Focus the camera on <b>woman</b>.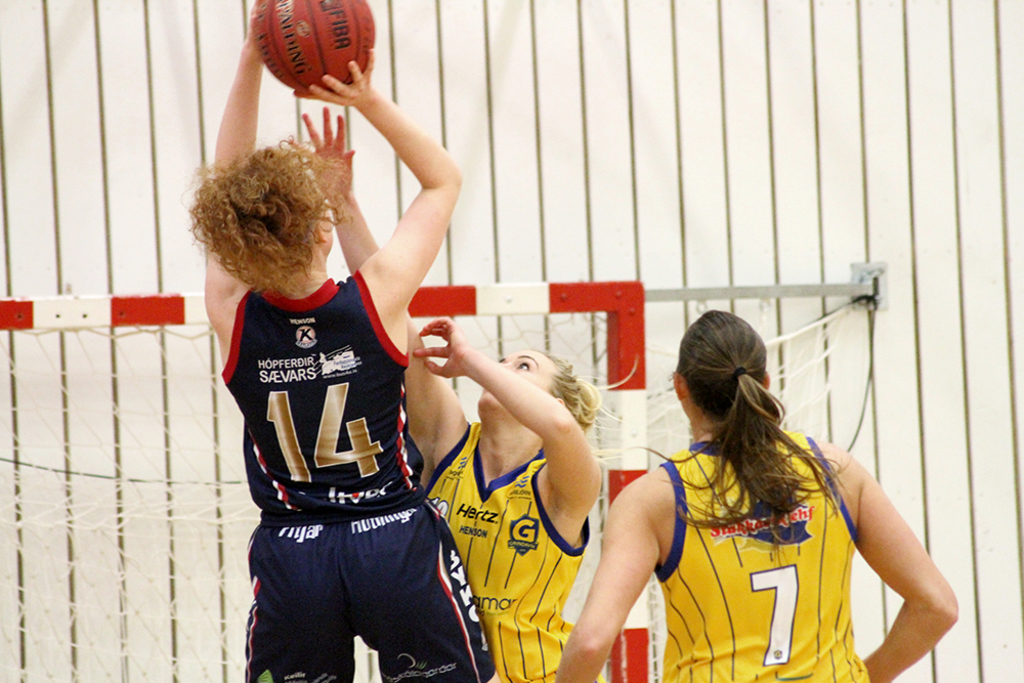
Focus region: bbox=(177, 9, 461, 682).
